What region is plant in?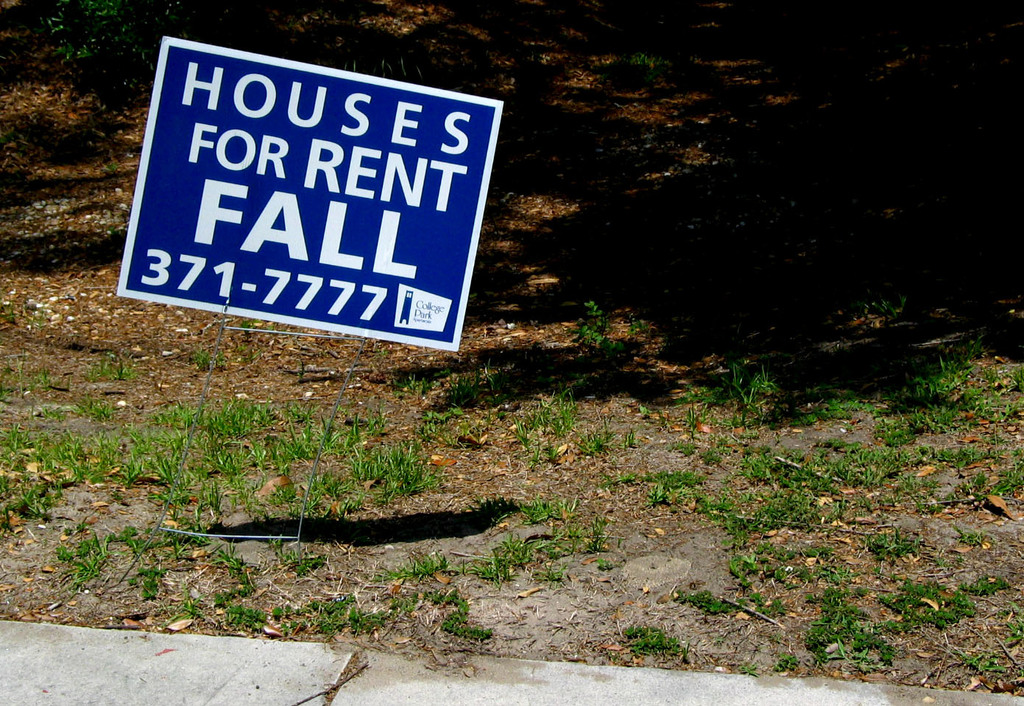
953 653 1006 678.
